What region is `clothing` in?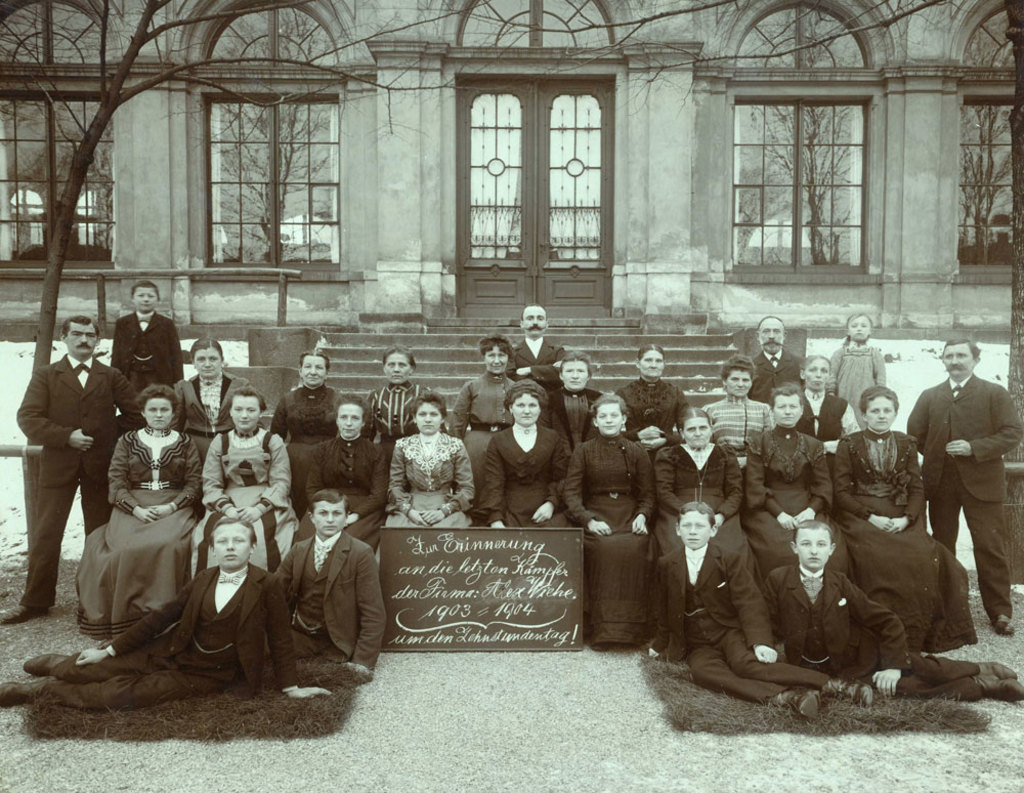
box(568, 430, 660, 651).
